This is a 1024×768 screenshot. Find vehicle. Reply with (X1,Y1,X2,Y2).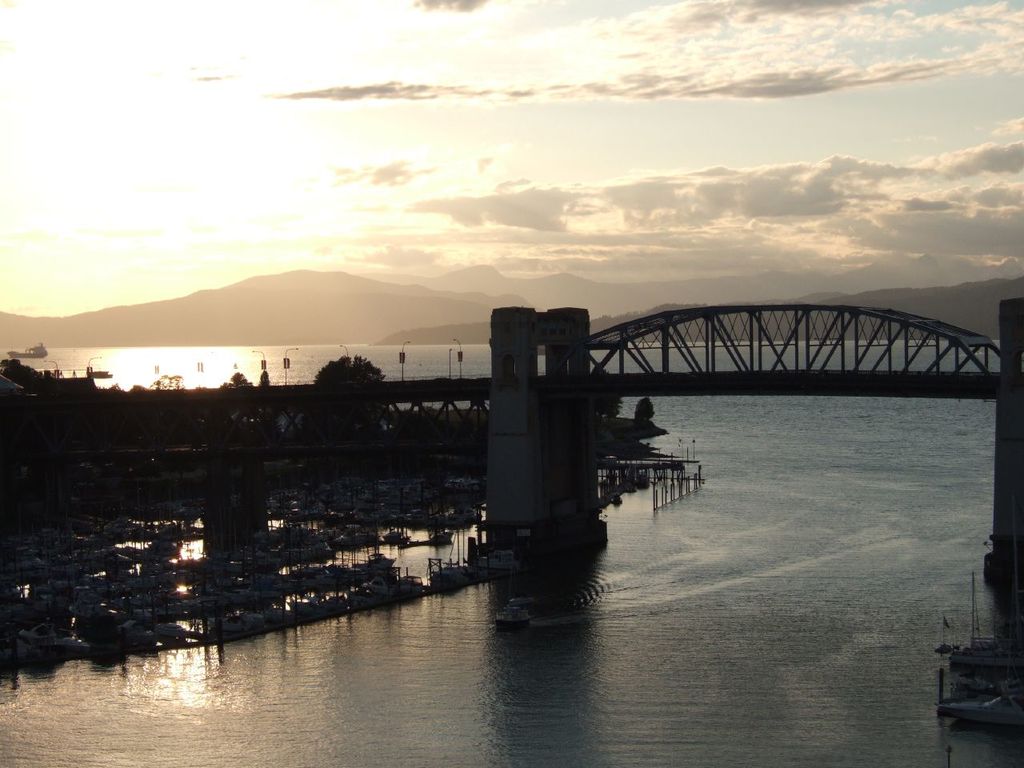
(937,676,1023,730).
